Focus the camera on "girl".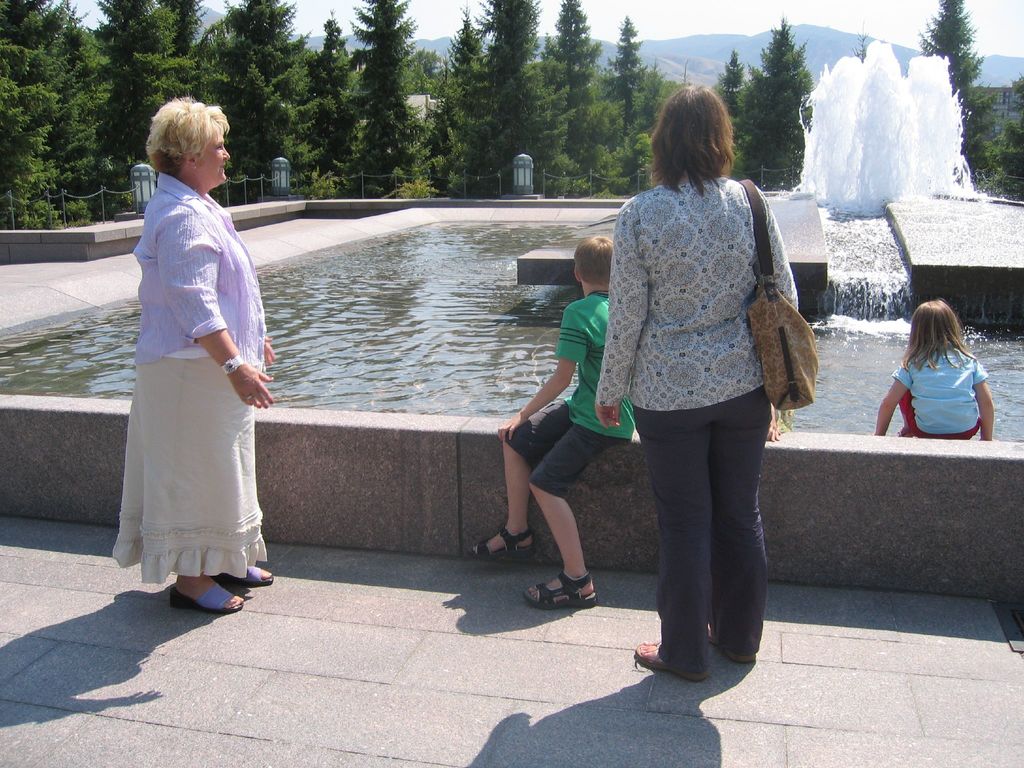
Focus region: left=871, top=298, right=994, bottom=440.
